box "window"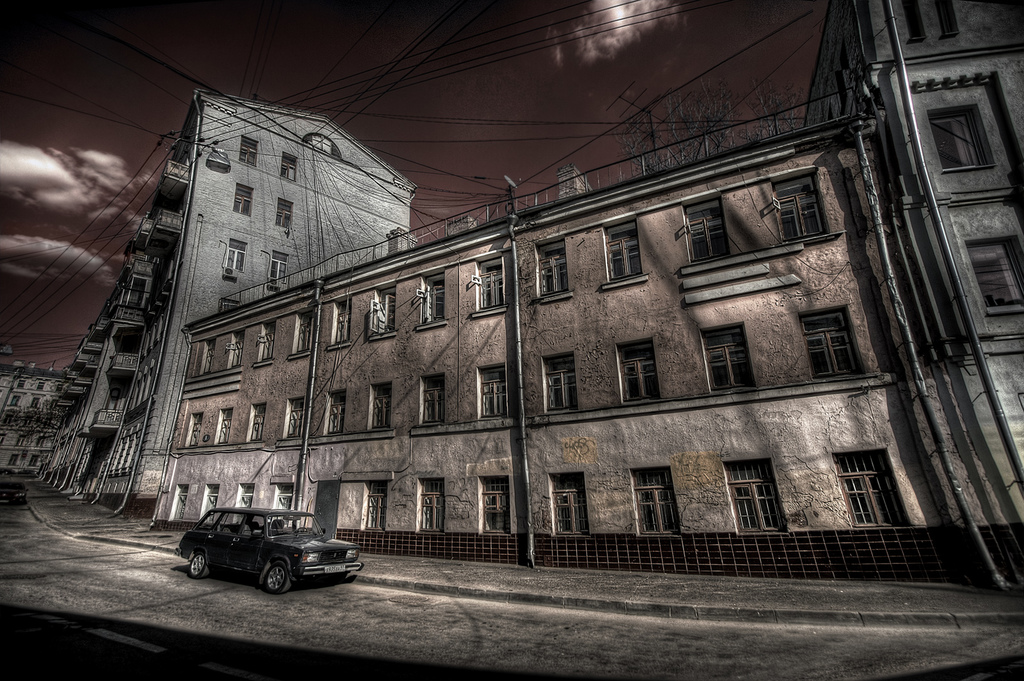
<box>335,298,351,346</box>
